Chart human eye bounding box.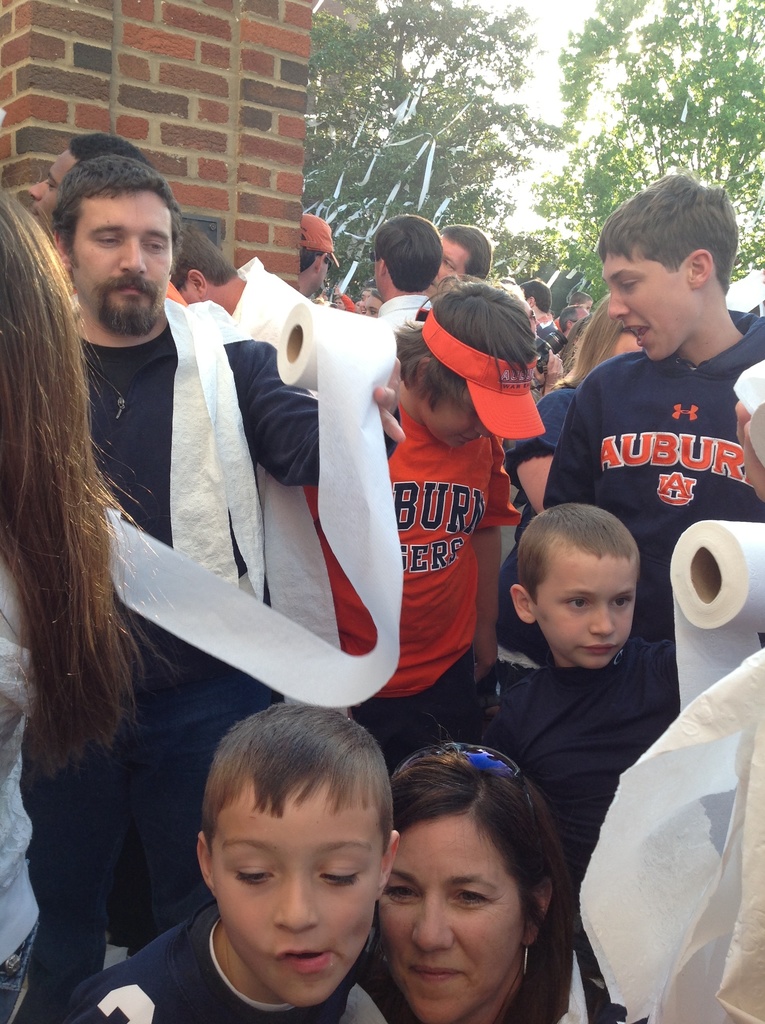
Charted: {"left": 147, "top": 239, "right": 168, "bottom": 251}.
